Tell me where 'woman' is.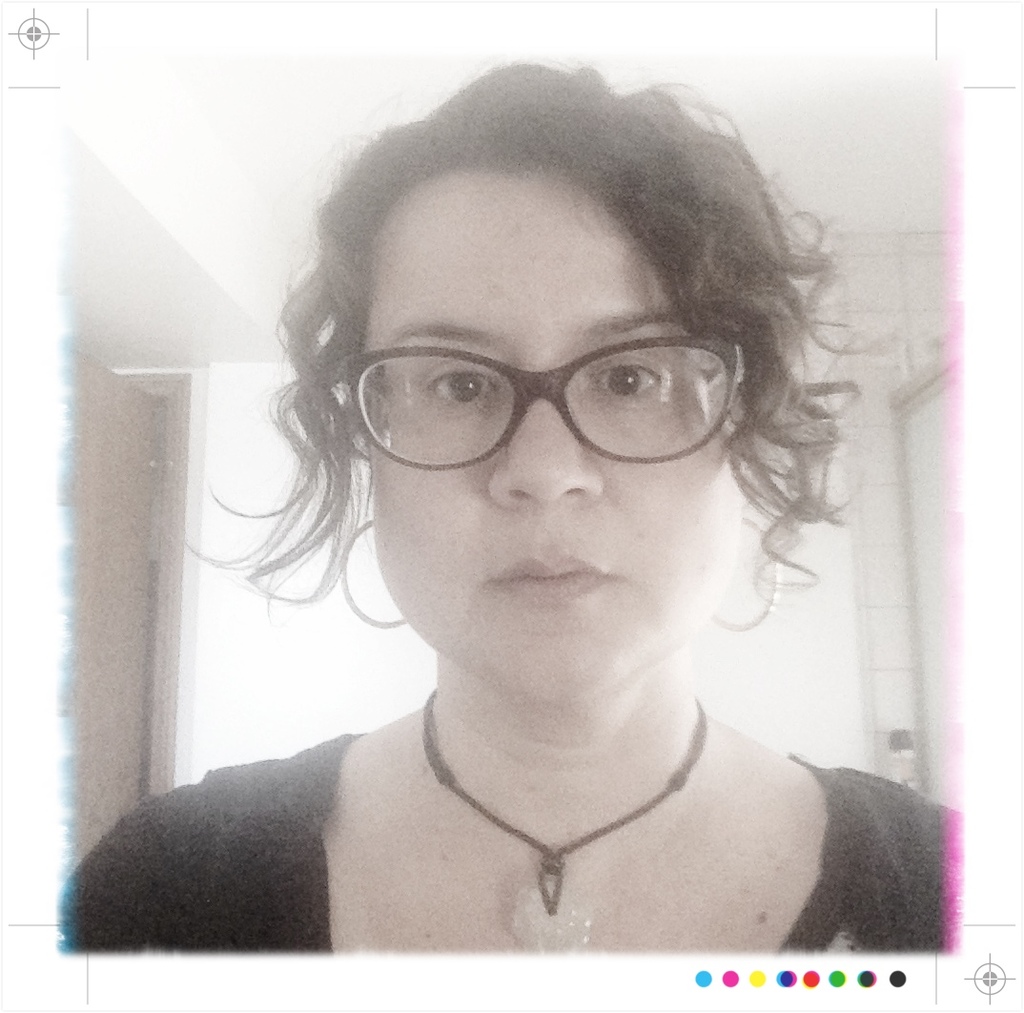
'woman' is at region(66, 63, 988, 986).
